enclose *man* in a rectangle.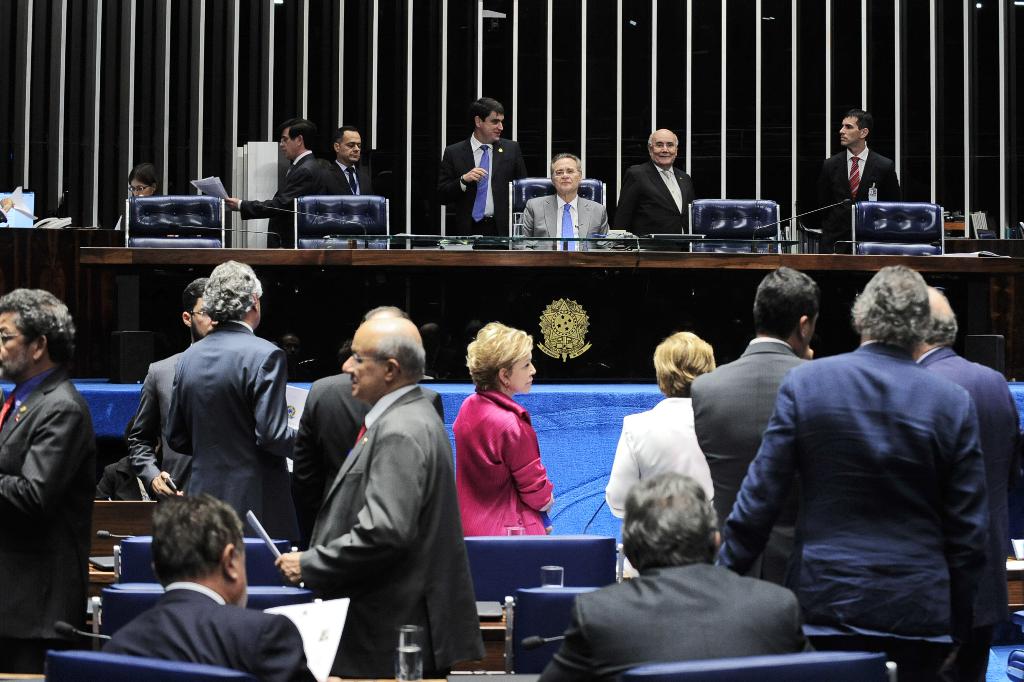
535:465:803:681.
